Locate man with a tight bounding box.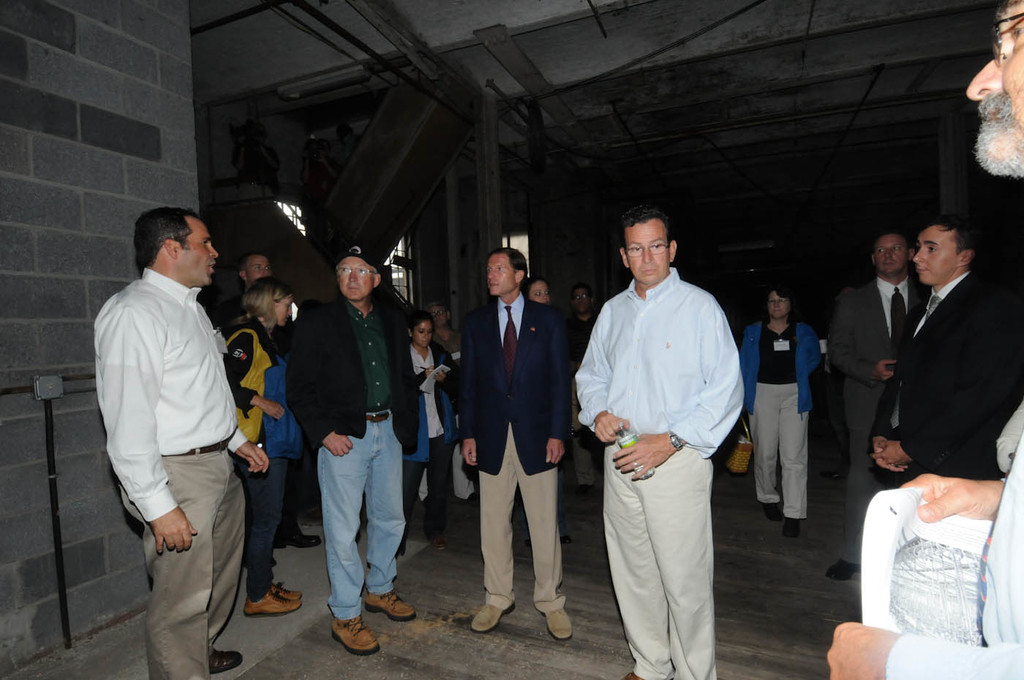
bbox(824, 0, 1023, 679).
